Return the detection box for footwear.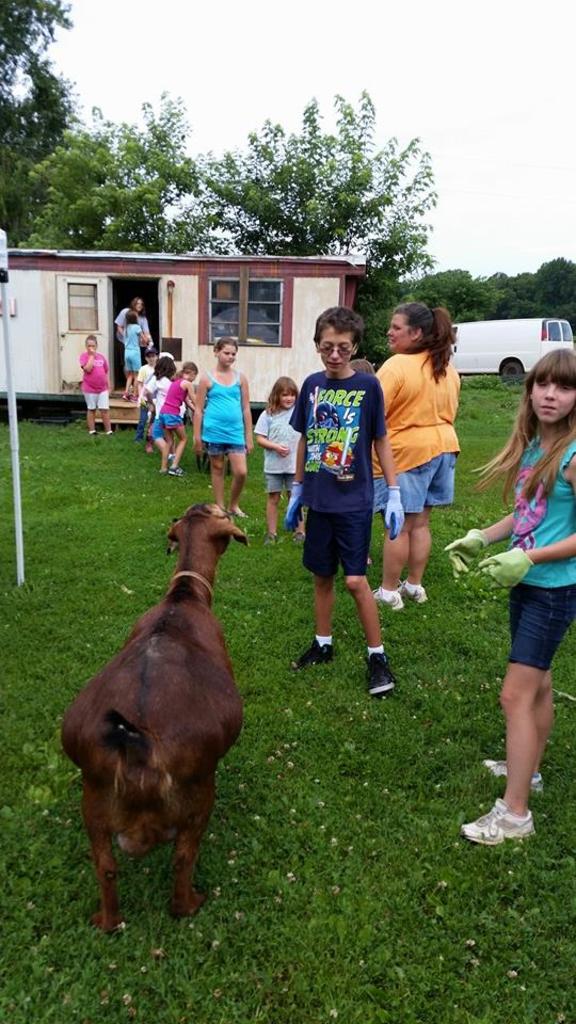
[483,750,546,798].
